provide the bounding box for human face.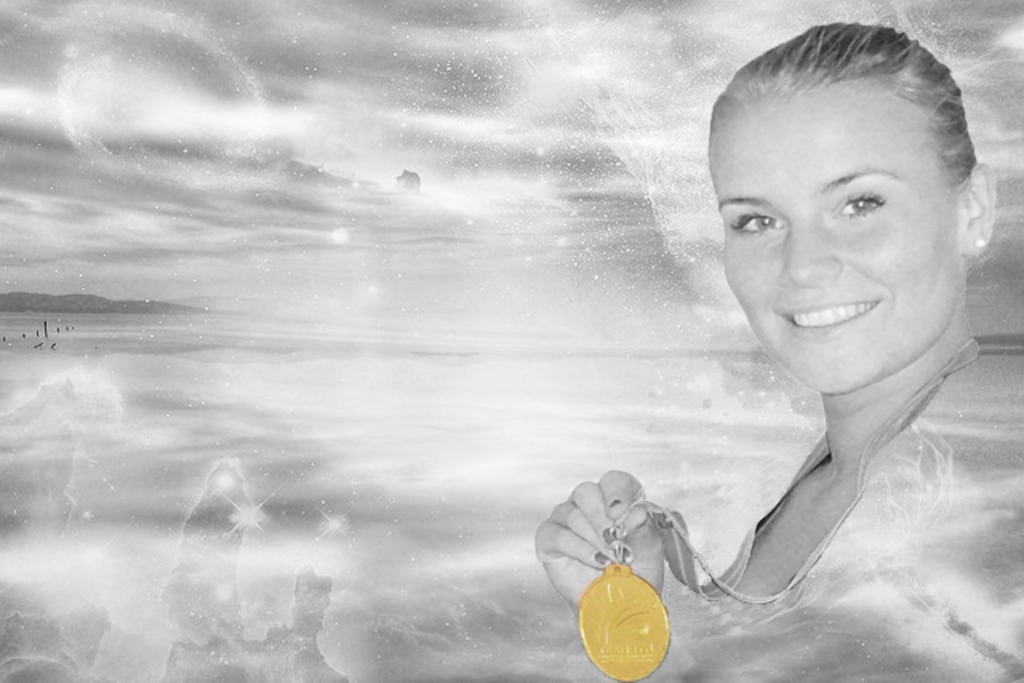
714:90:952:403.
